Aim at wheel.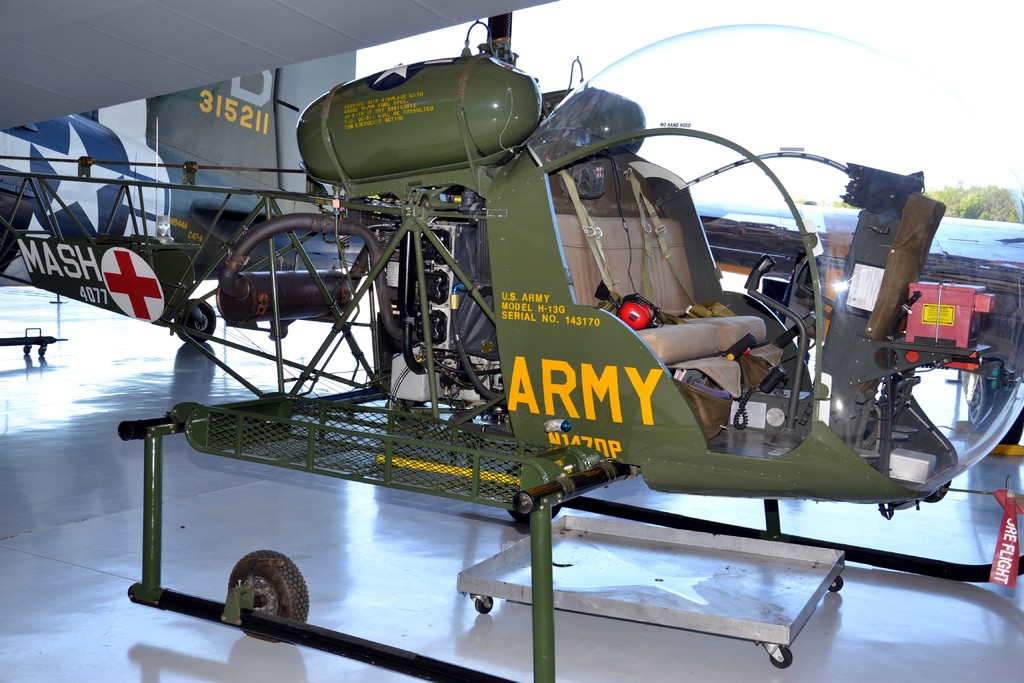
Aimed at bbox=[967, 372, 1023, 442].
